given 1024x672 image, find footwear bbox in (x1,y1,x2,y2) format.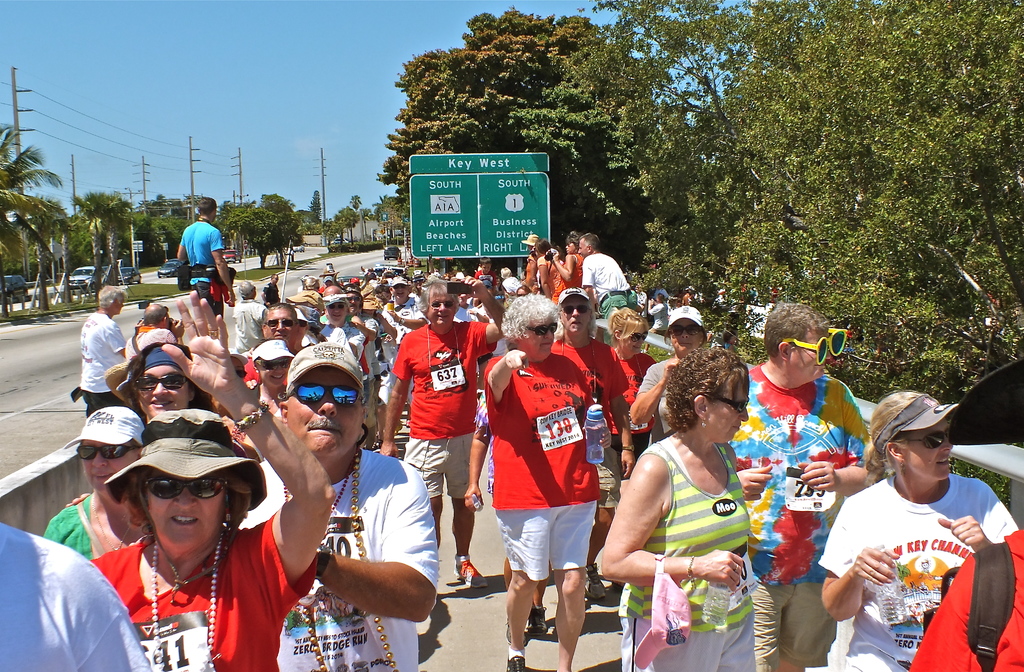
(504,614,527,650).
